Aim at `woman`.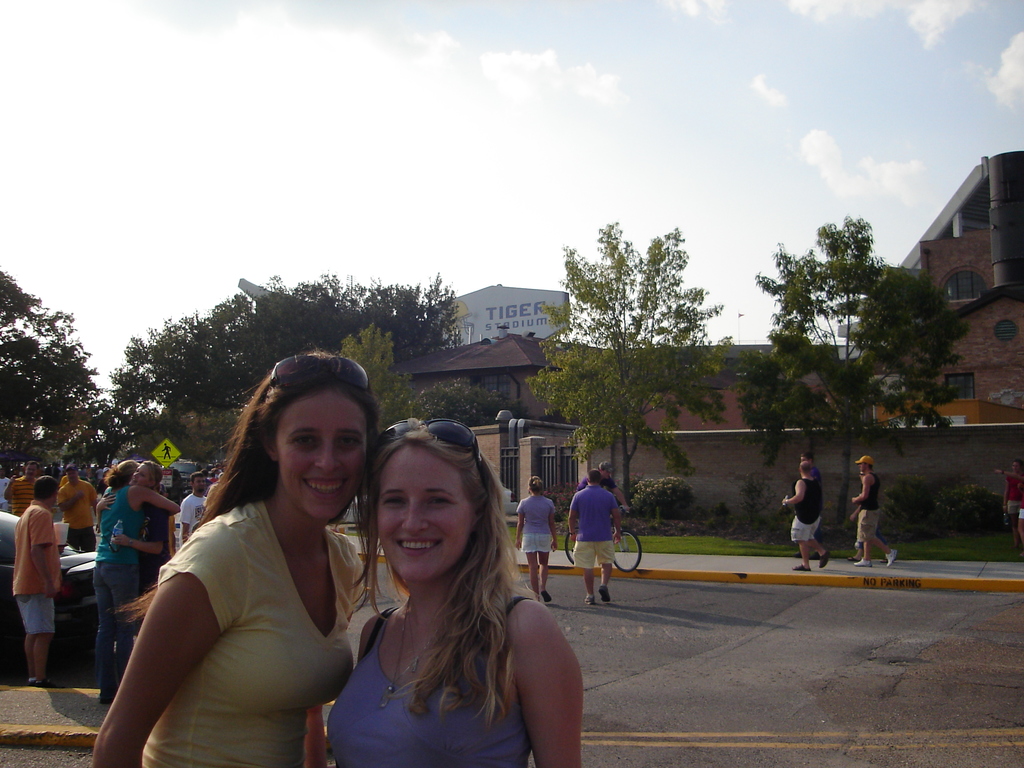
Aimed at (113, 346, 385, 767).
